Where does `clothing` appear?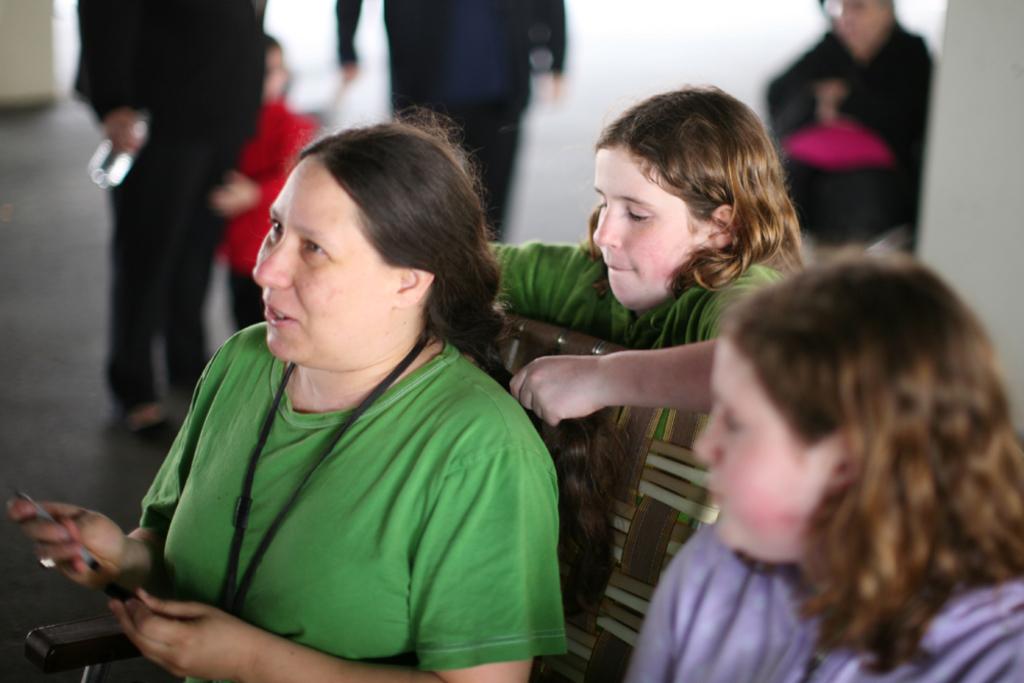
Appears at Rect(480, 238, 785, 351).
